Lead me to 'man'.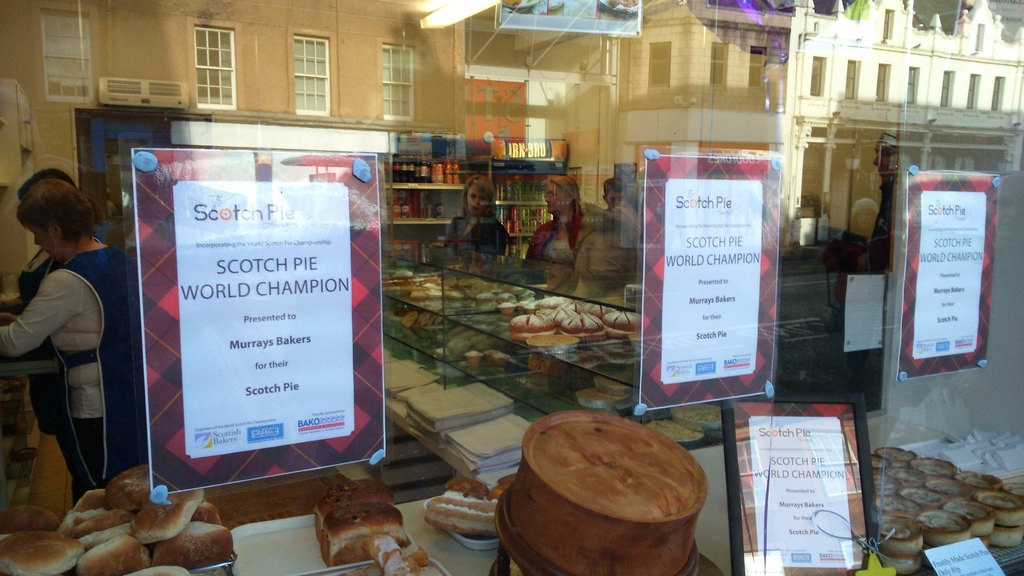
Lead to locate(870, 118, 915, 293).
